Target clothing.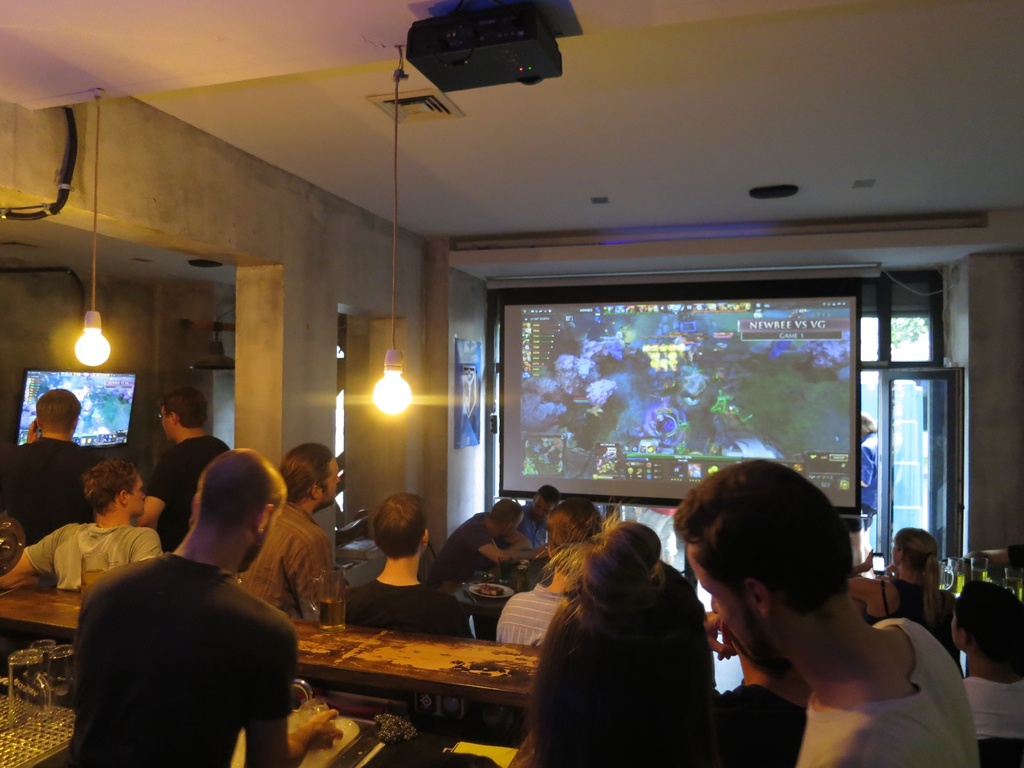
Target region: region(493, 585, 569, 647).
